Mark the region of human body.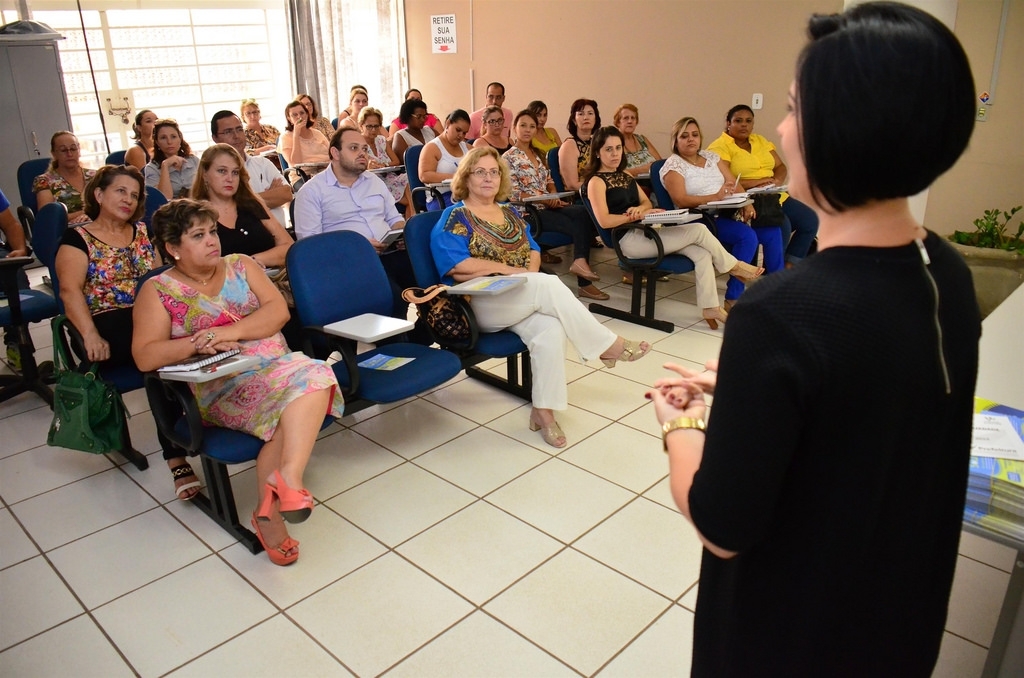
Region: x1=335 y1=80 x2=371 y2=125.
